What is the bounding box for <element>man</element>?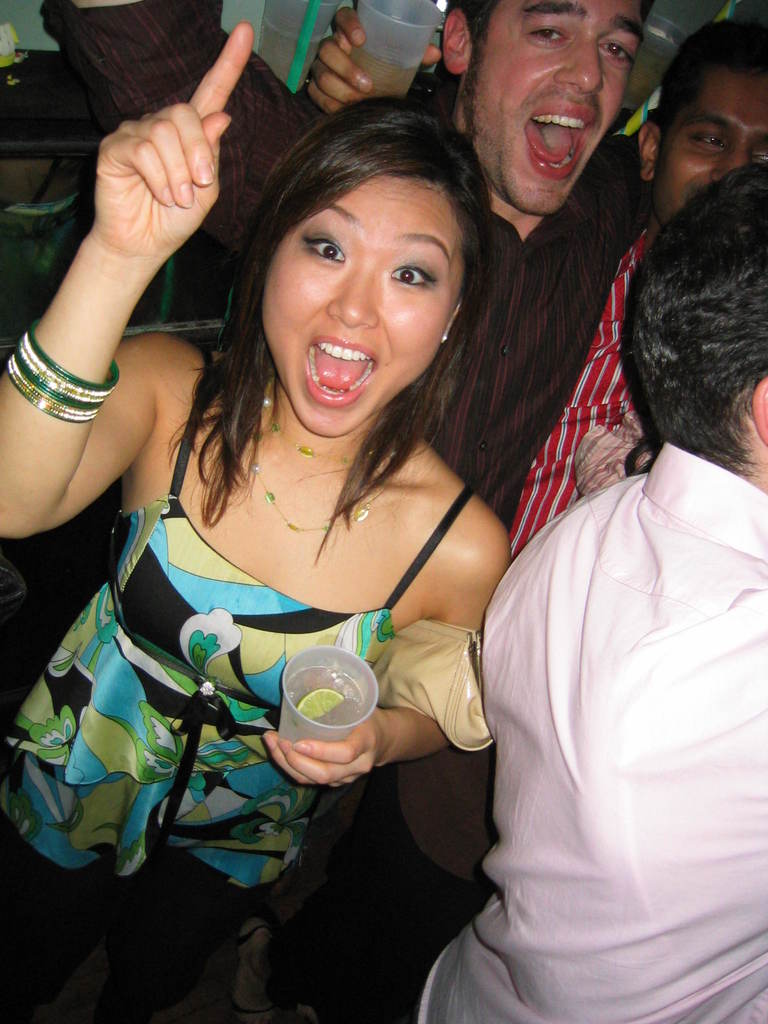
[37,0,634,520].
